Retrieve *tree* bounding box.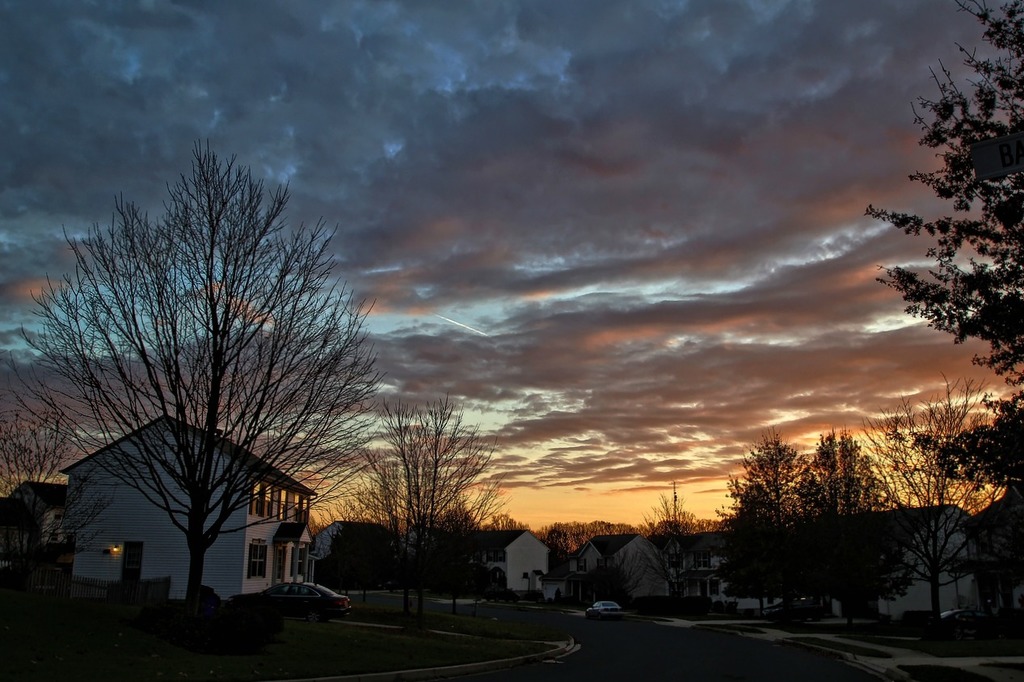
Bounding box: <bbox>863, 0, 1023, 391</bbox>.
